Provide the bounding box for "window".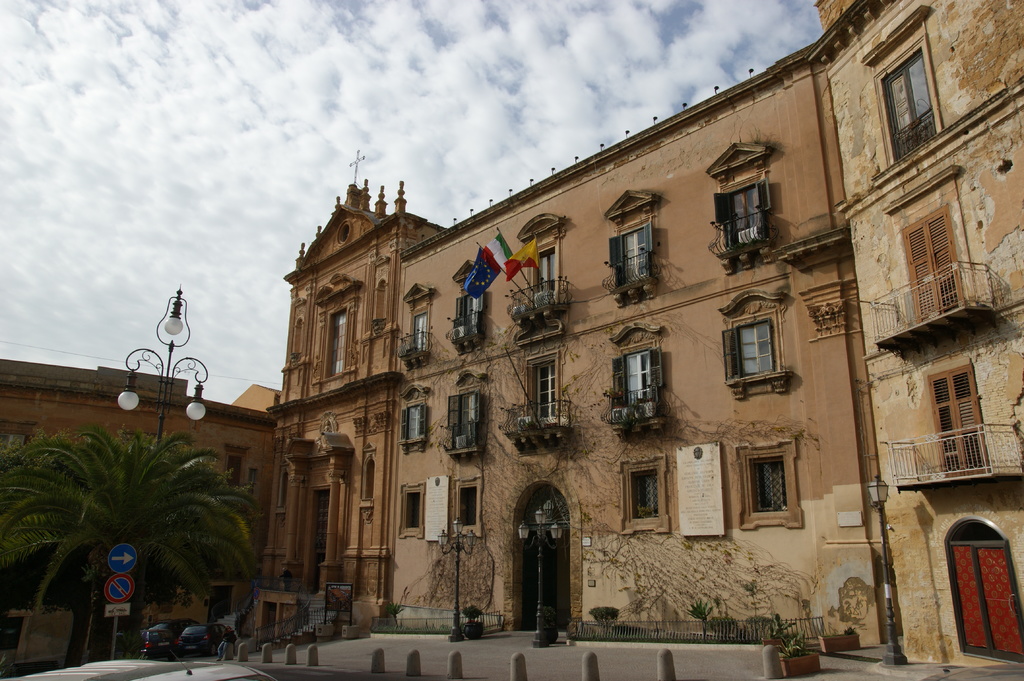
725,182,755,246.
